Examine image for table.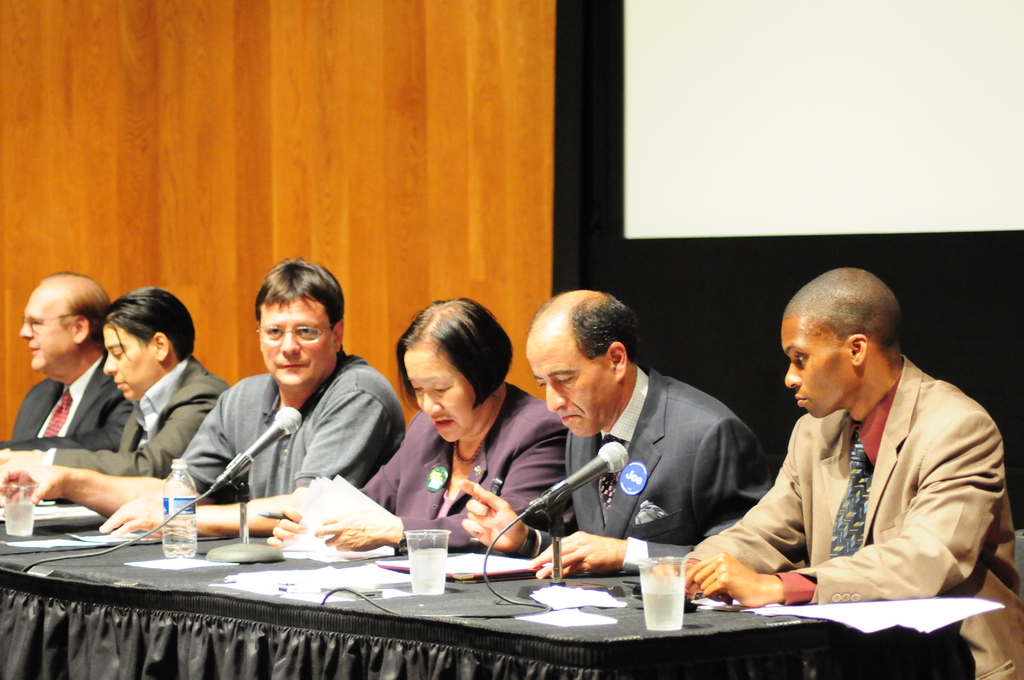
Examination result: [0, 524, 977, 679].
